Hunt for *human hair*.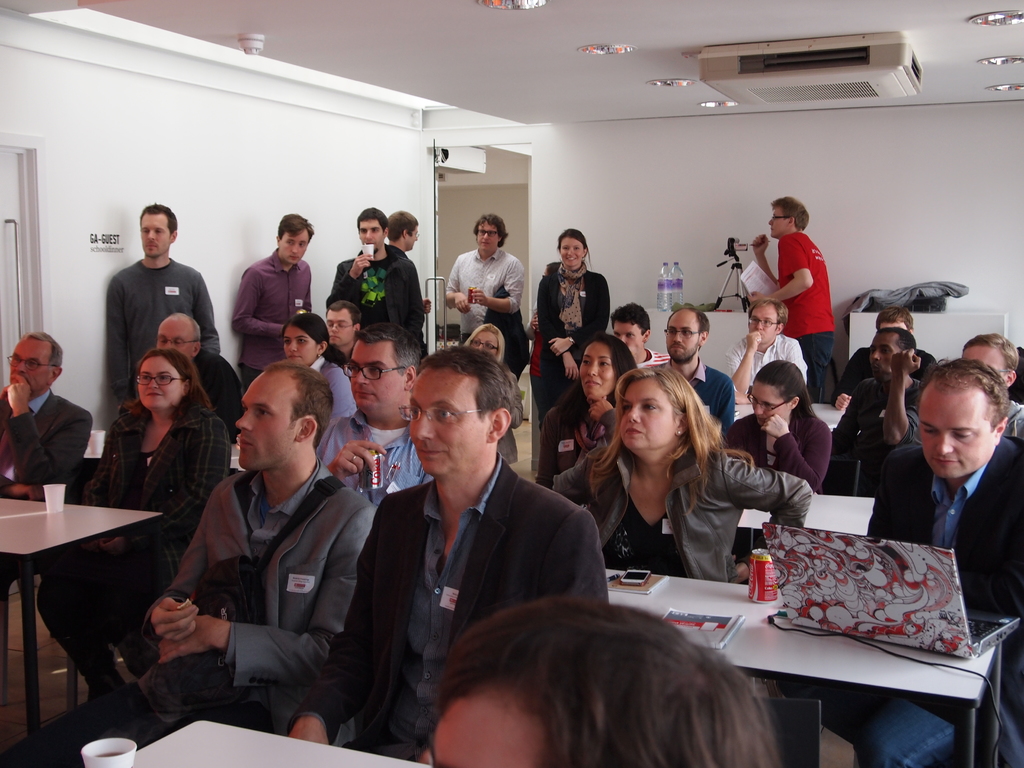
Hunted down at BBox(124, 348, 209, 431).
